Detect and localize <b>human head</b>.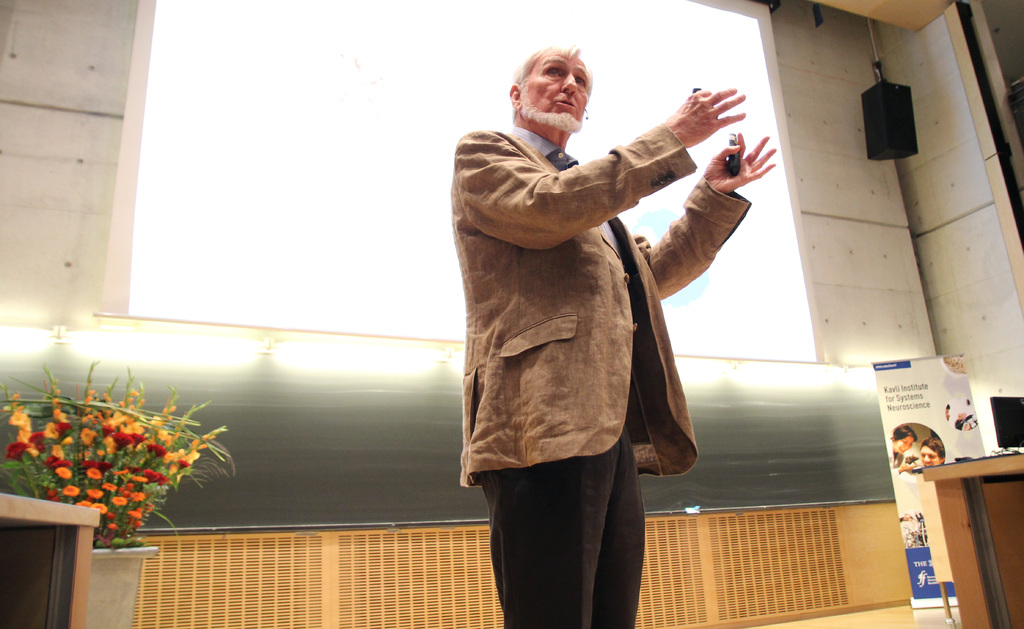
Localized at 504, 31, 607, 143.
